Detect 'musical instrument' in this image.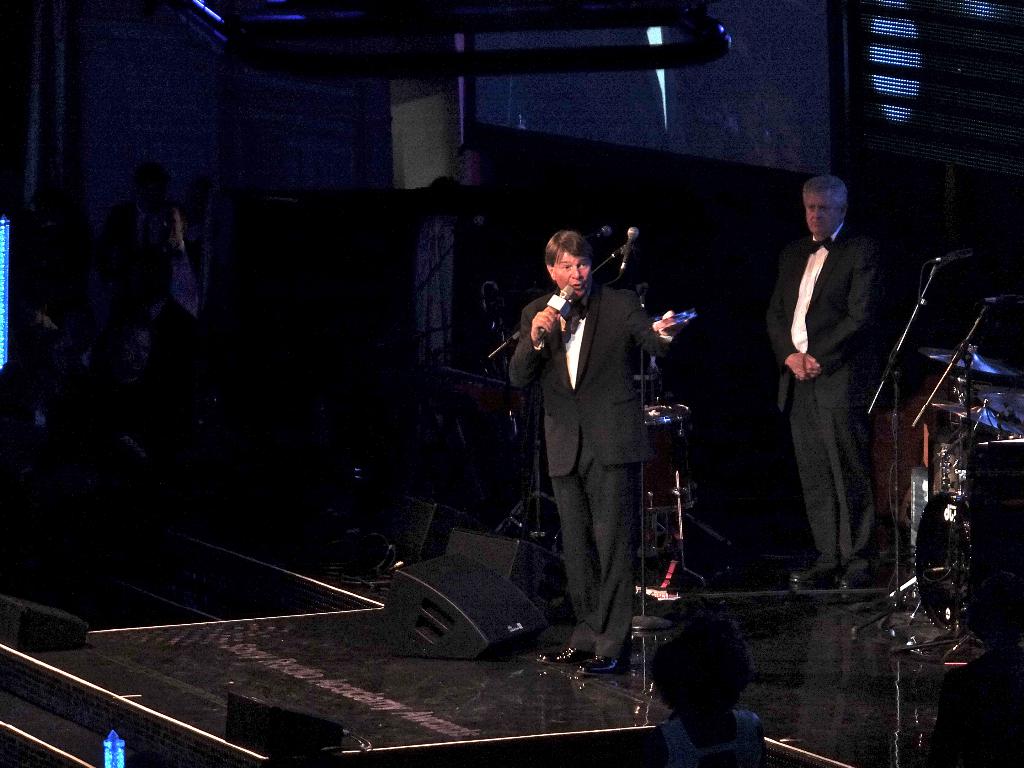
Detection: detection(922, 342, 1022, 373).
